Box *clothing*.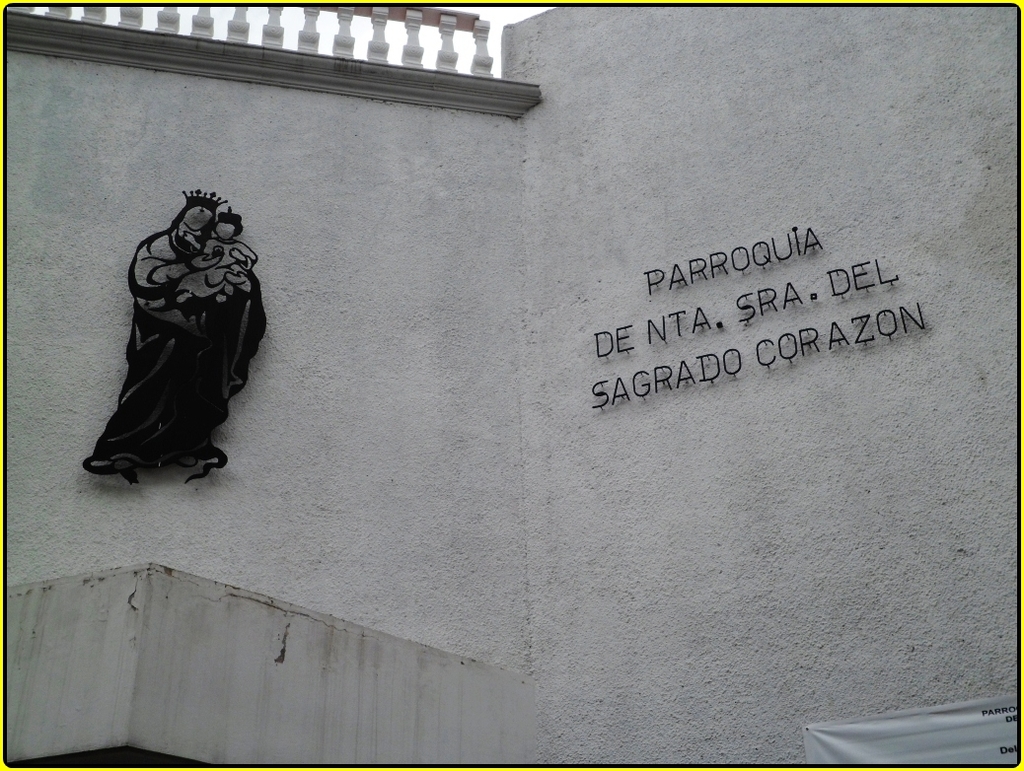
rect(80, 175, 263, 492).
